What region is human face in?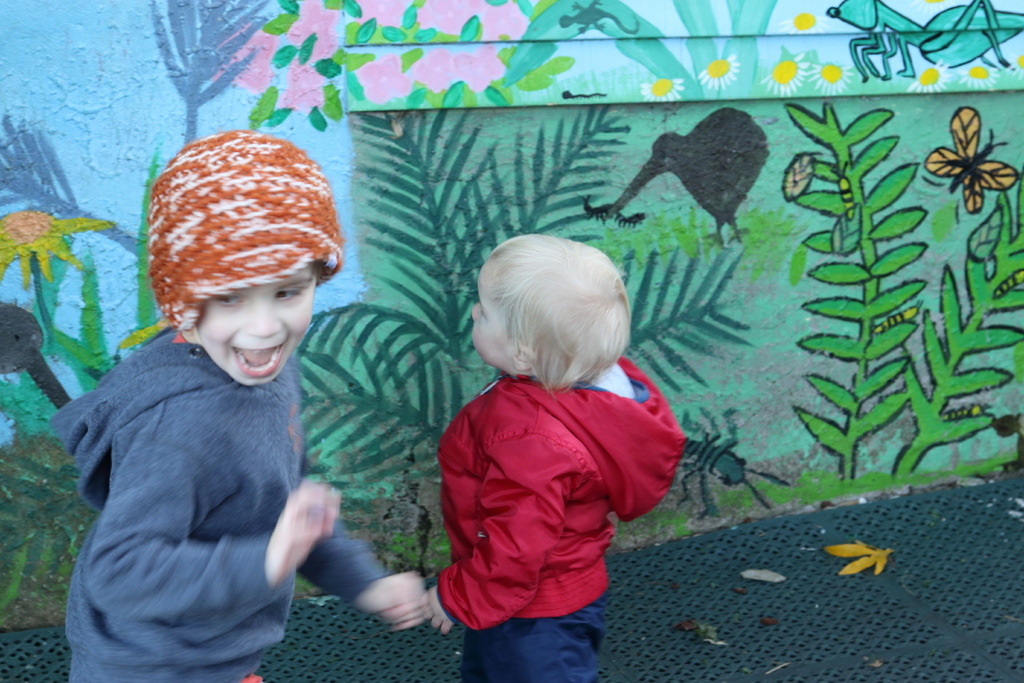
<region>191, 258, 316, 386</region>.
